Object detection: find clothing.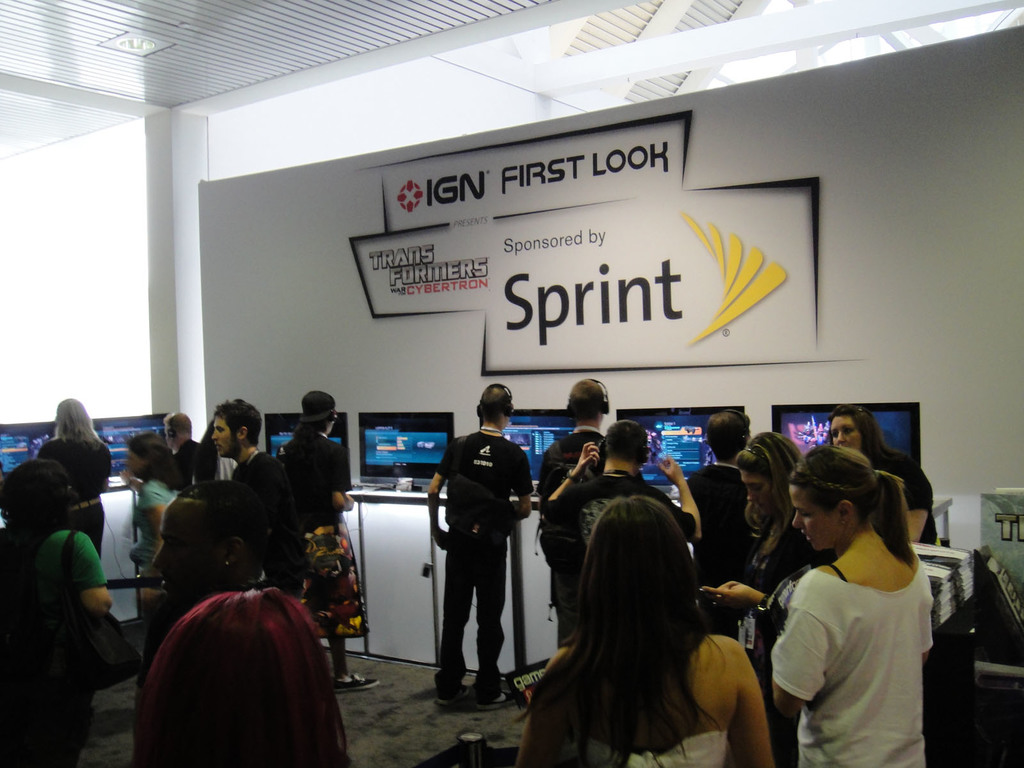
select_region(686, 446, 749, 602).
